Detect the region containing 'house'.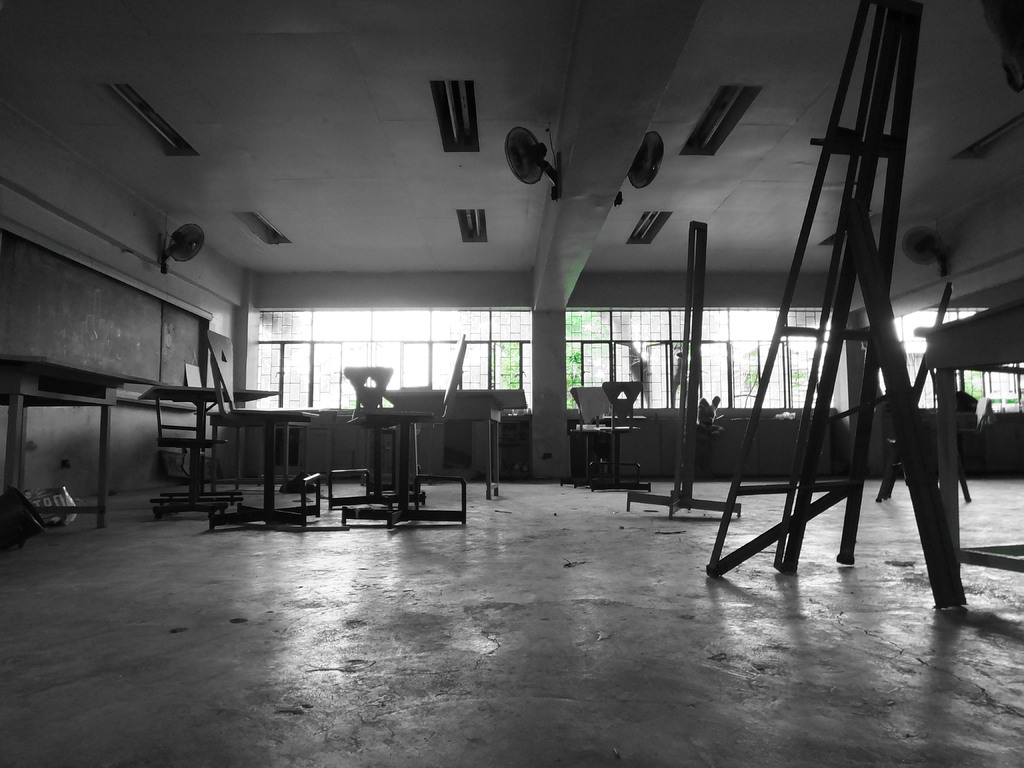
[0, 0, 1023, 766].
